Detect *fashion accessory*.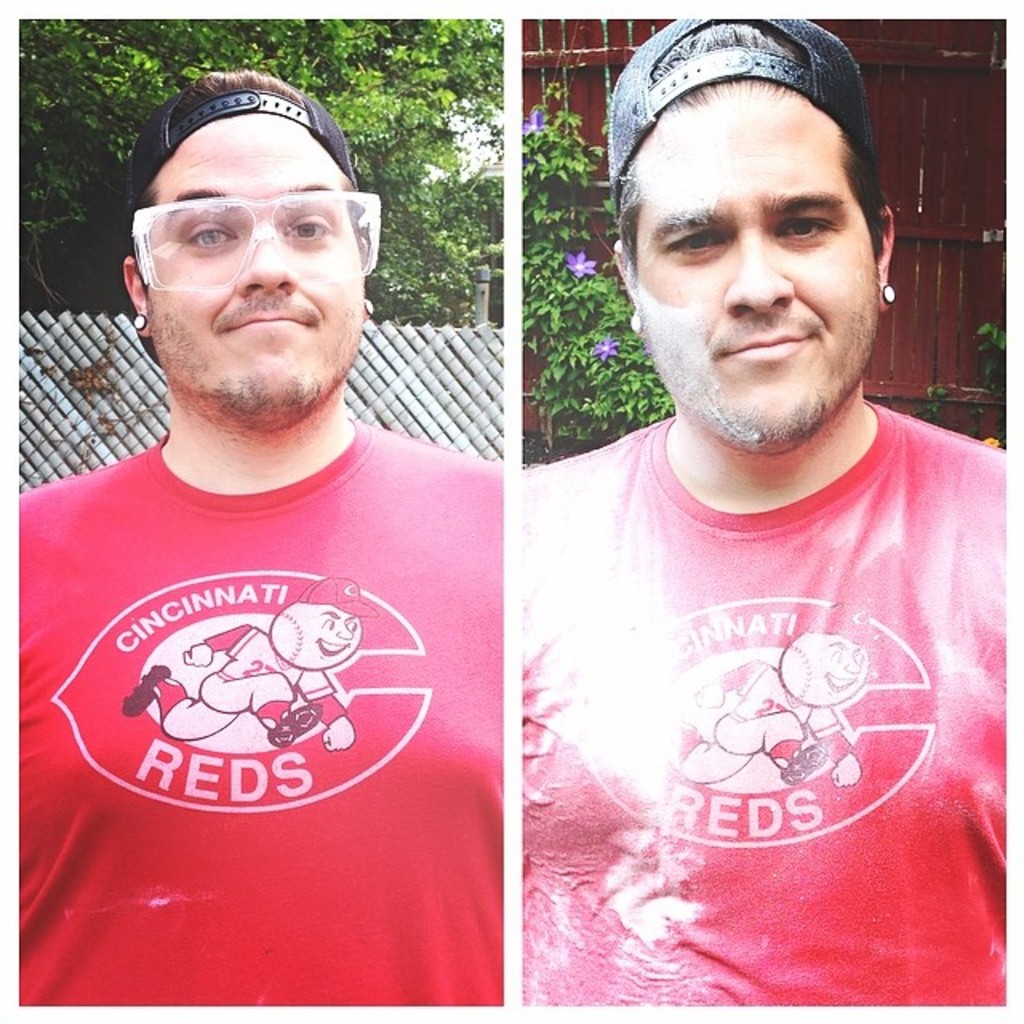
Detected at box=[598, 13, 882, 213].
